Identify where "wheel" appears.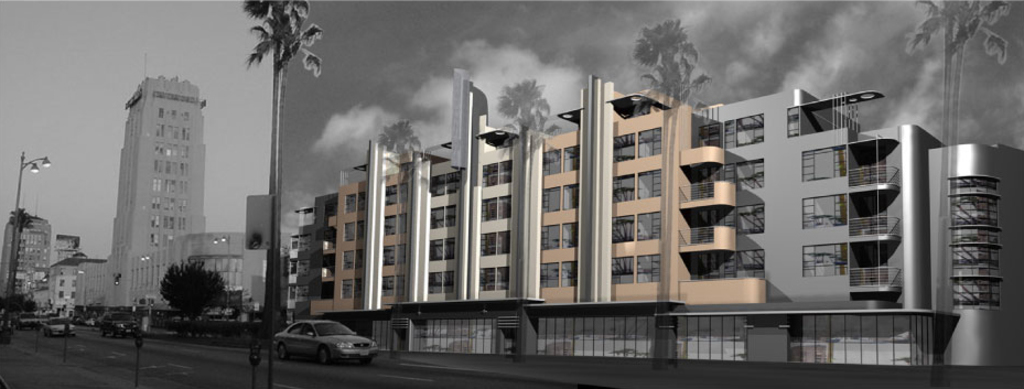
Appears at box(314, 345, 333, 365).
